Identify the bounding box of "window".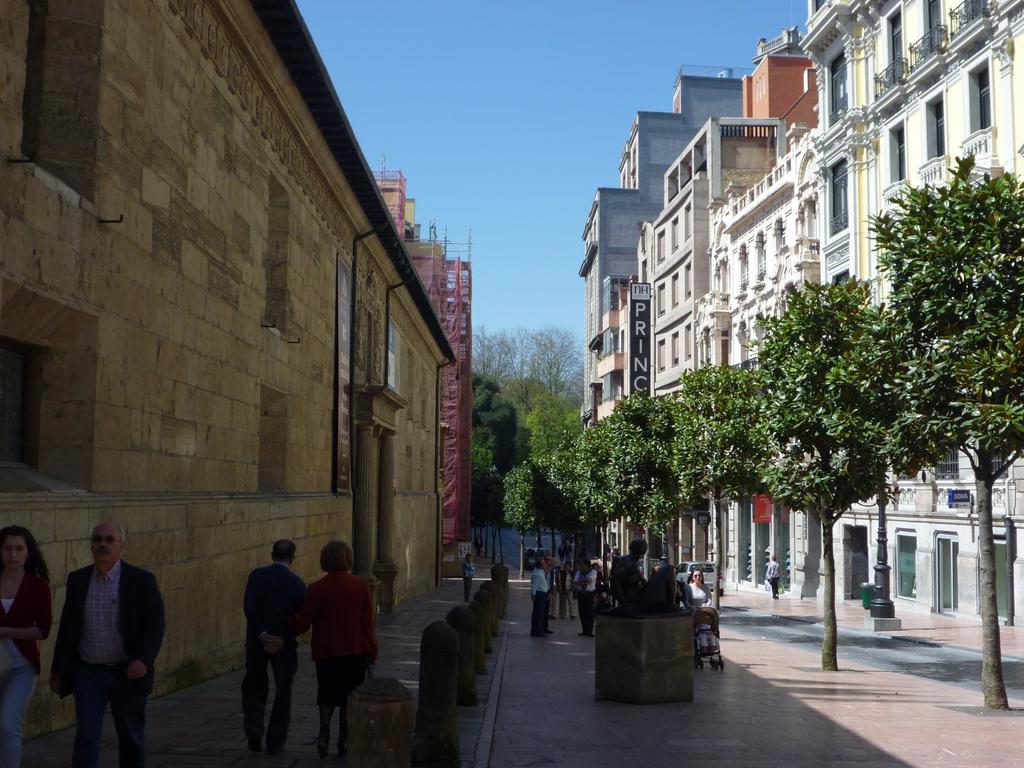
select_region(737, 254, 746, 286).
